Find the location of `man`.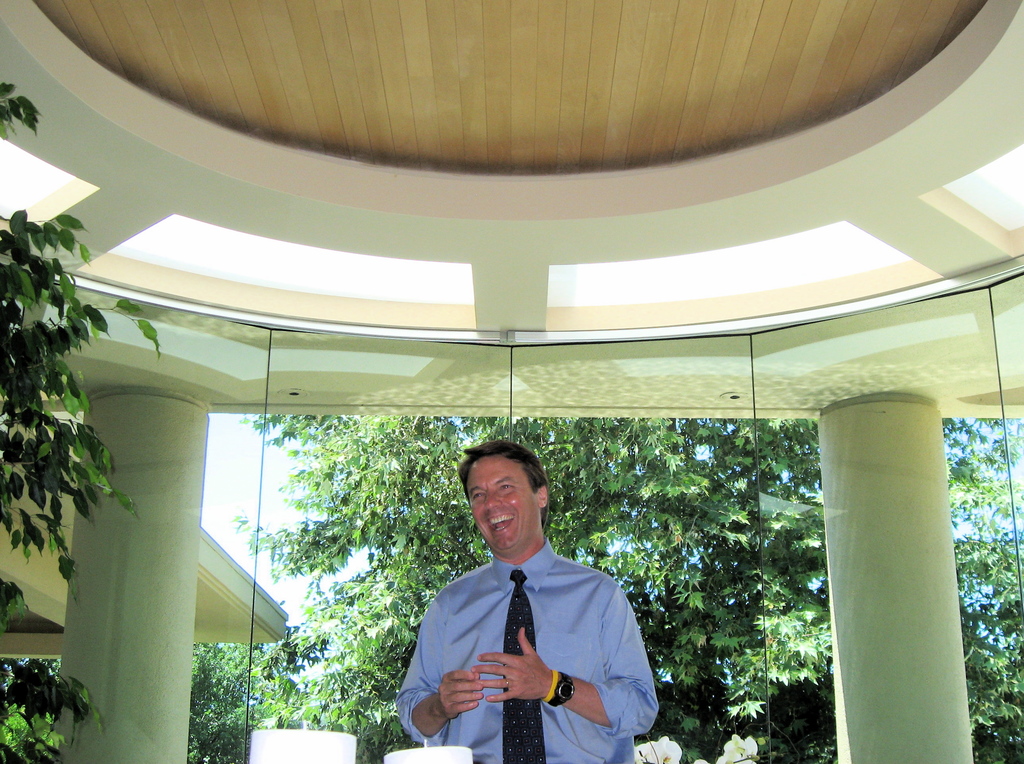
Location: [391,443,663,749].
